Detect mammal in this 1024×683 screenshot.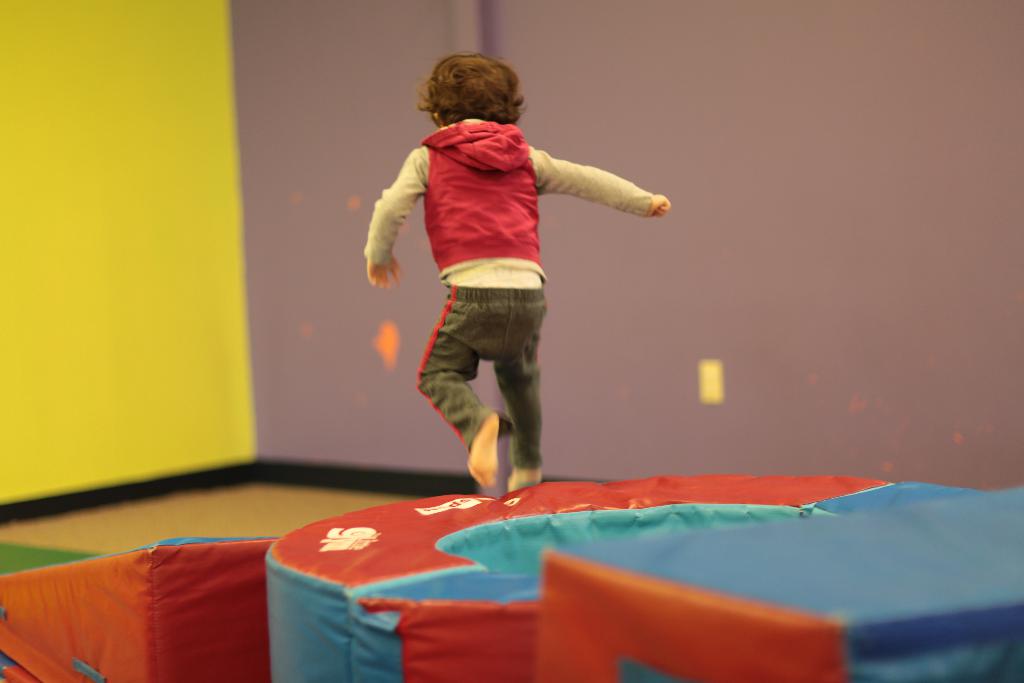
Detection: (352,37,607,495).
